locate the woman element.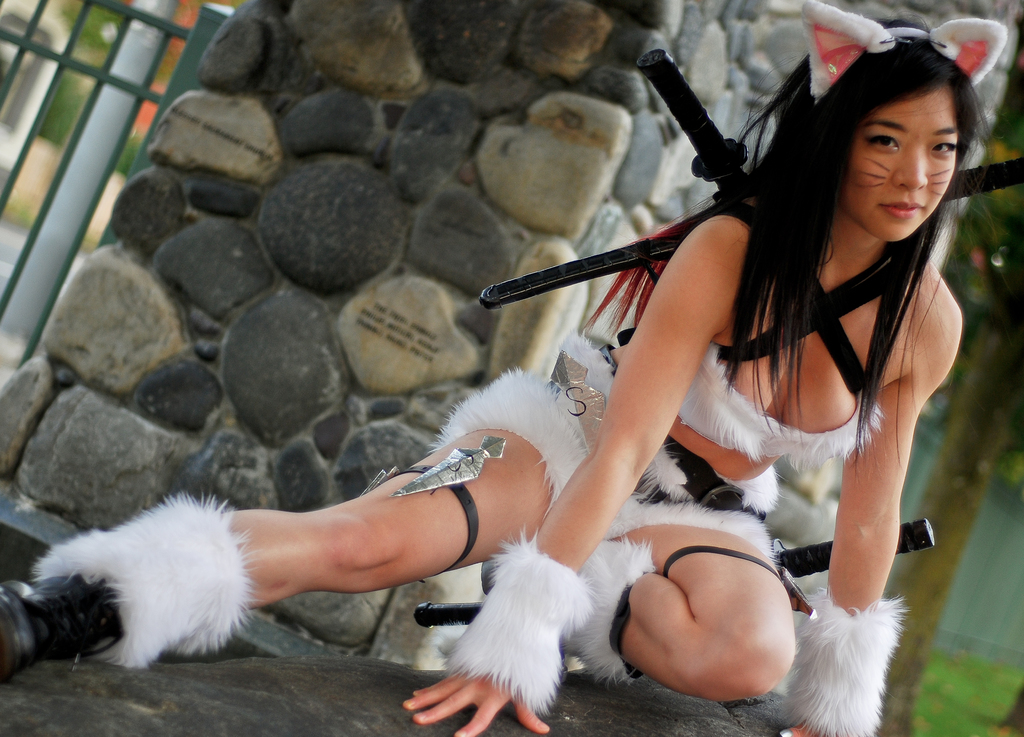
Element bbox: detection(0, 12, 968, 736).
